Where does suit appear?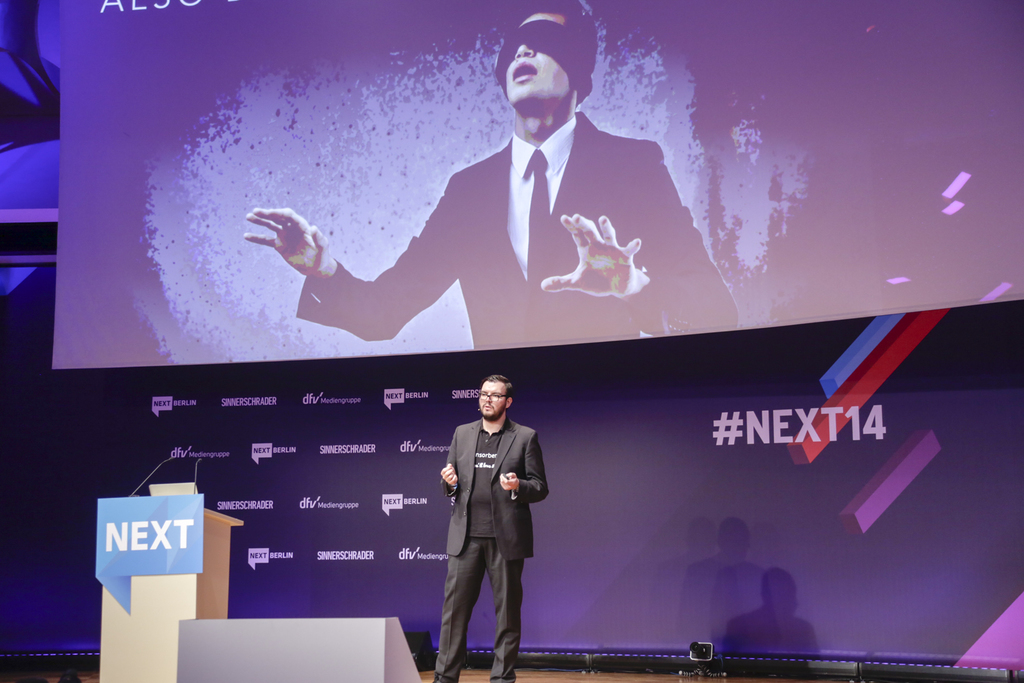
Appears at crop(433, 401, 543, 665).
